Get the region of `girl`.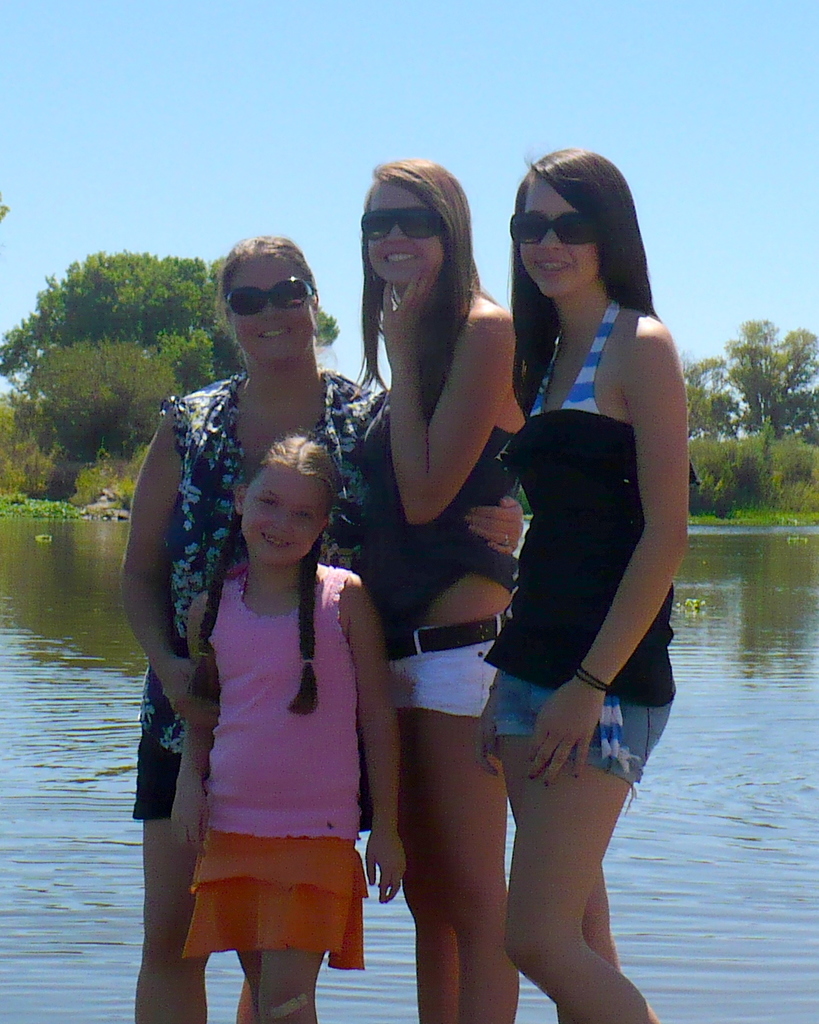
bbox=(172, 431, 407, 1023).
